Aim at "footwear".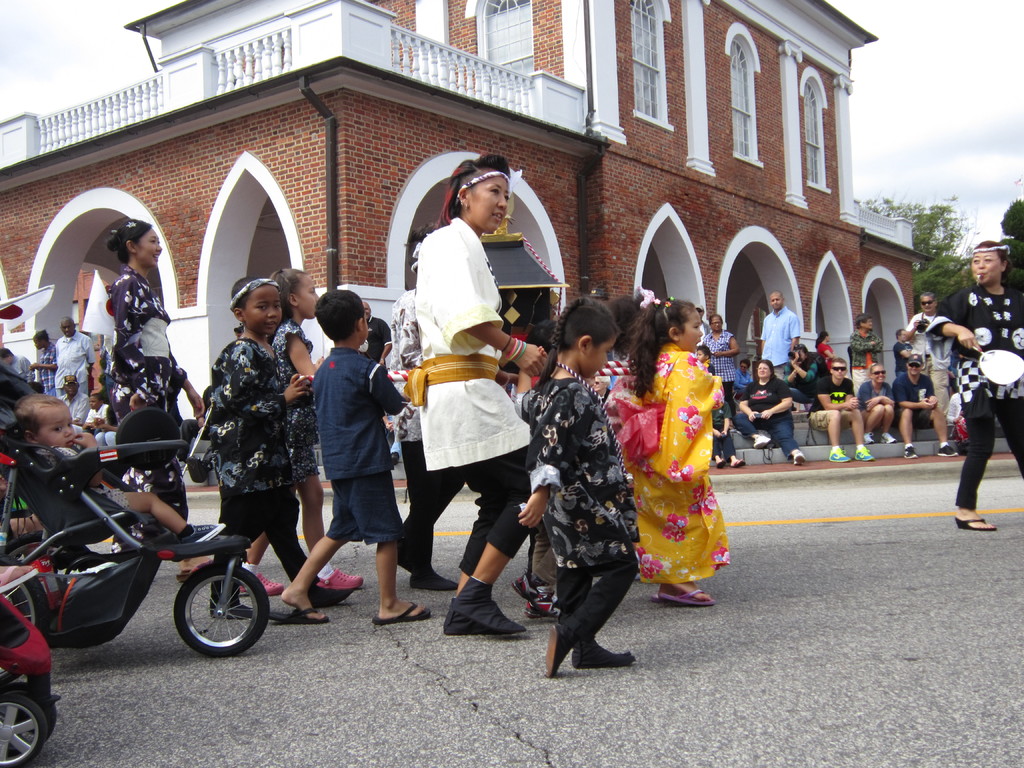
Aimed at region(658, 590, 708, 603).
